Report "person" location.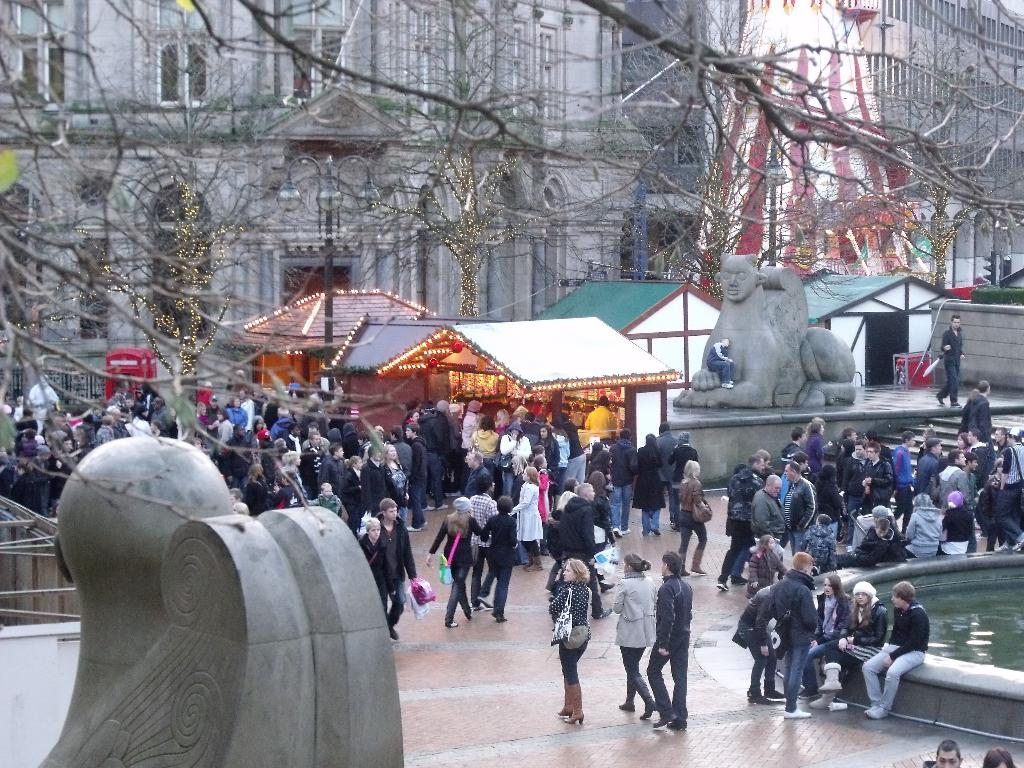
Report: (left=746, top=463, right=808, bottom=561).
